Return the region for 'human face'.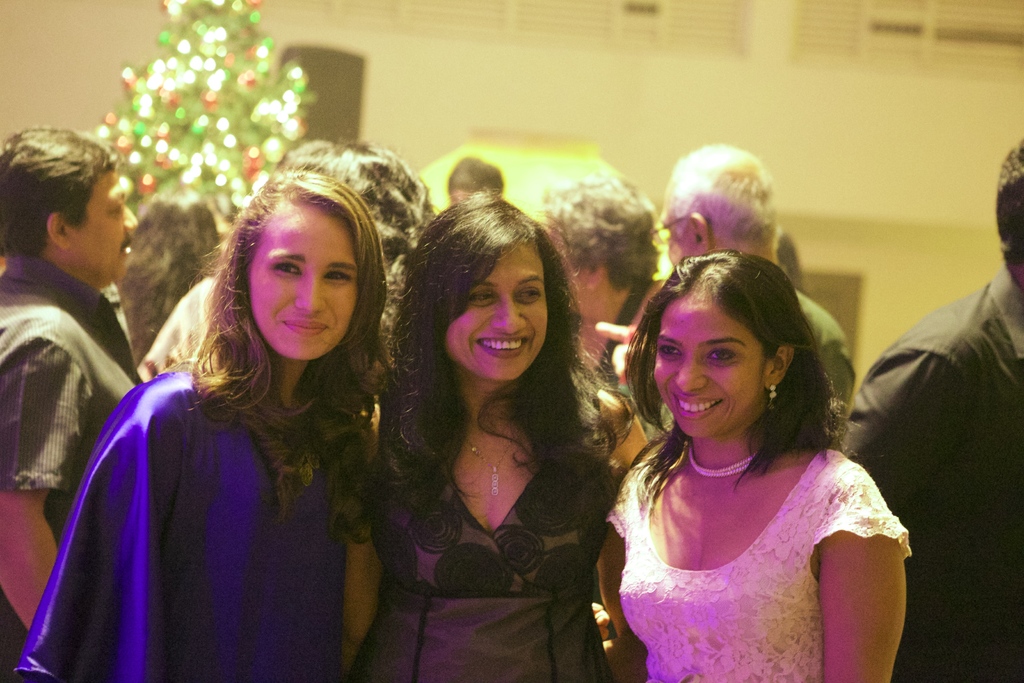
BBox(70, 168, 136, 281).
